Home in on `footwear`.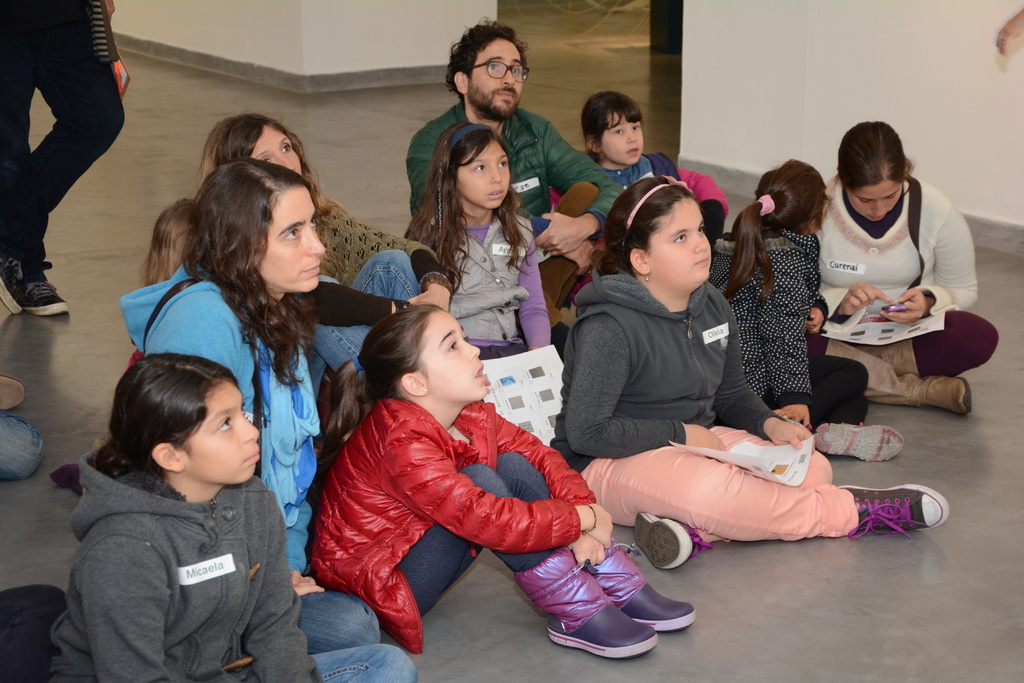
Homed in at select_region(0, 373, 26, 411).
